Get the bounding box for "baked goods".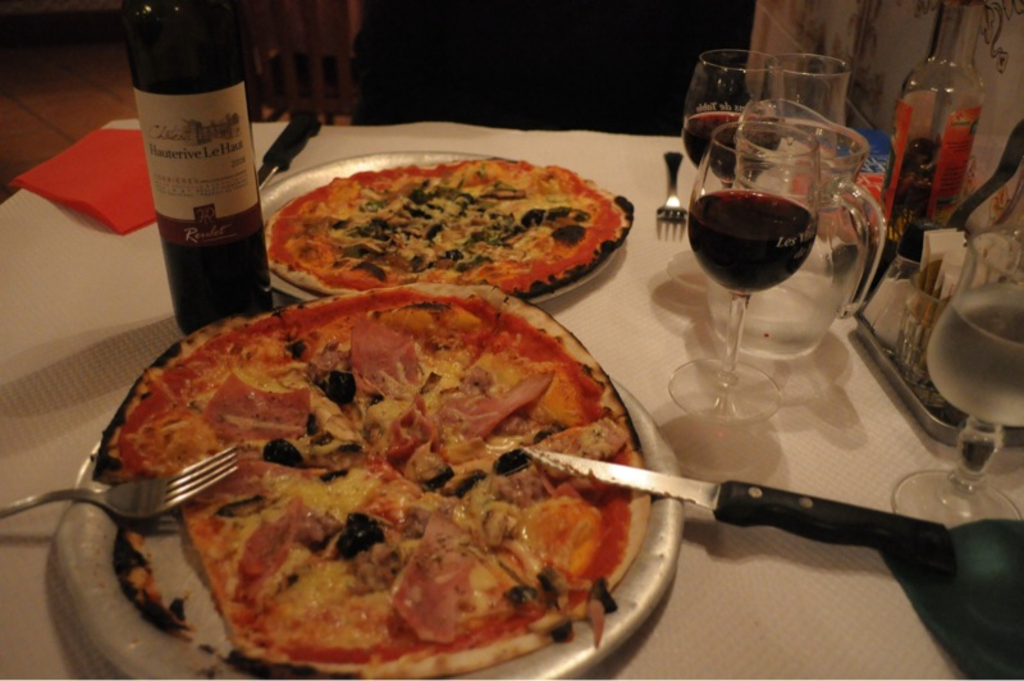
<bbox>88, 279, 667, 680</bbox>.
